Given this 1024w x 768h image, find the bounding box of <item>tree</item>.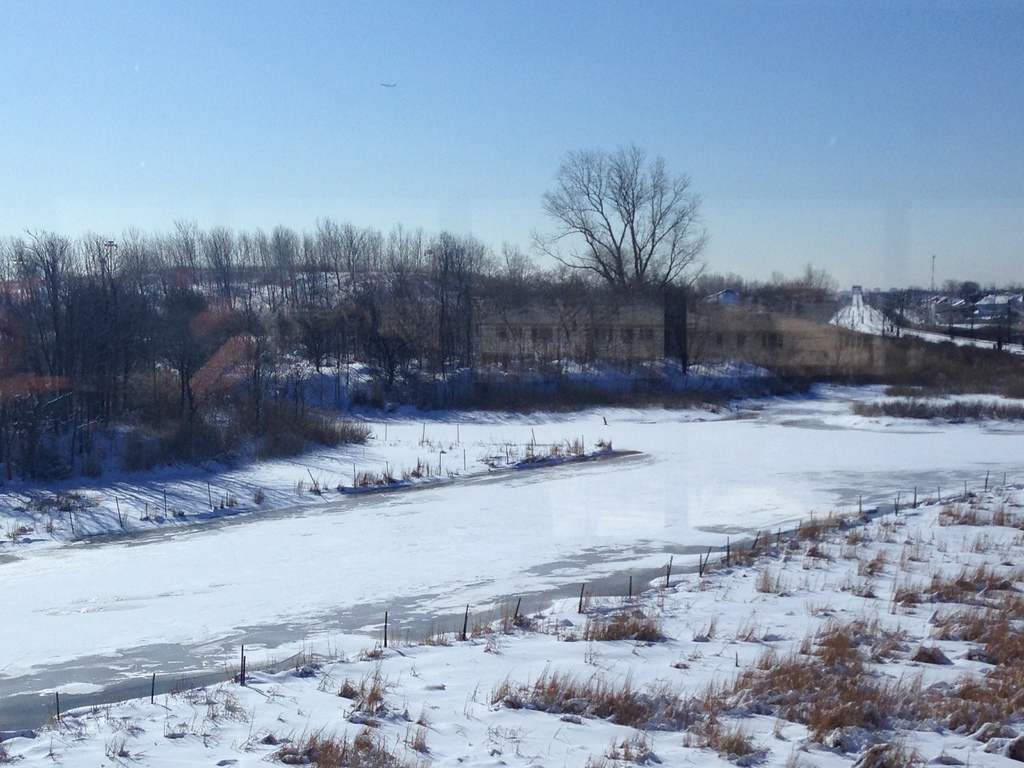
region(340, 224, 393, 404).
